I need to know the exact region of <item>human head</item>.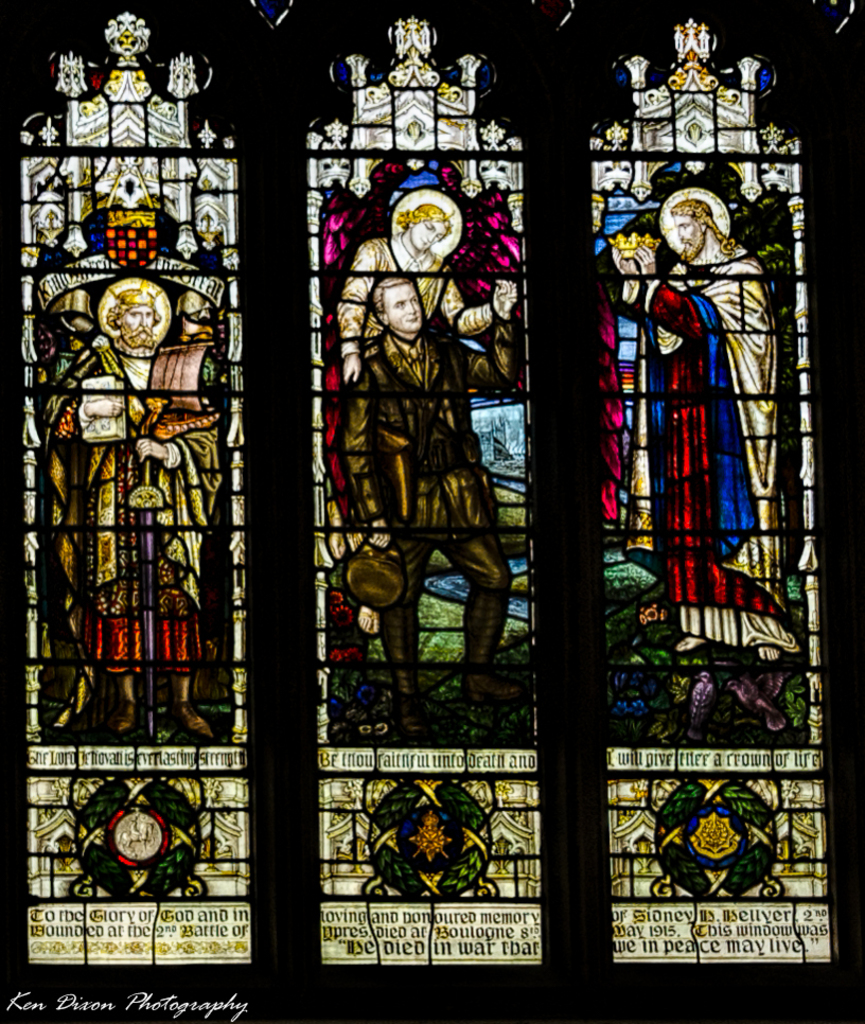
Region: 670:194:729:264.
